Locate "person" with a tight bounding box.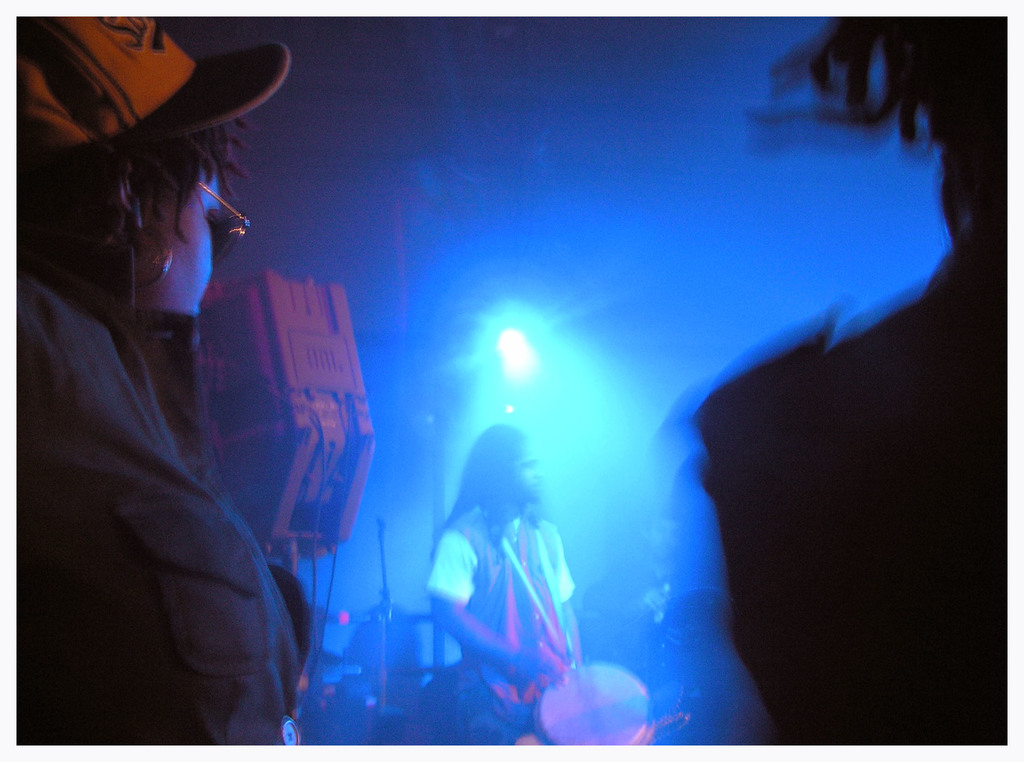
crop(18, 12, 312, 745).
